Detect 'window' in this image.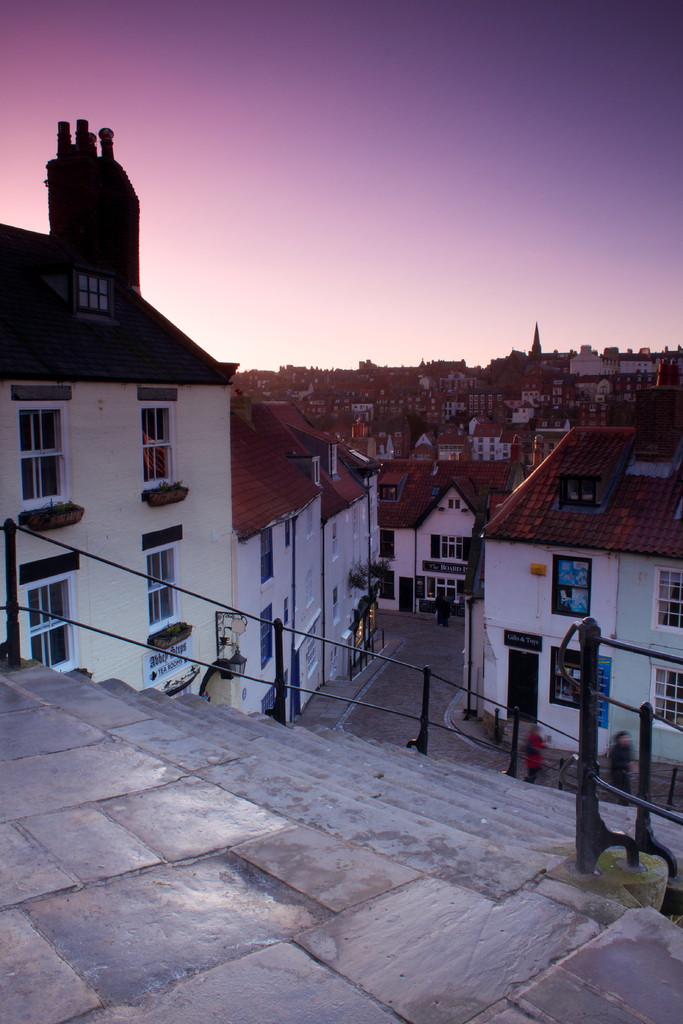
Detection: 138, 397, 176, 495.
